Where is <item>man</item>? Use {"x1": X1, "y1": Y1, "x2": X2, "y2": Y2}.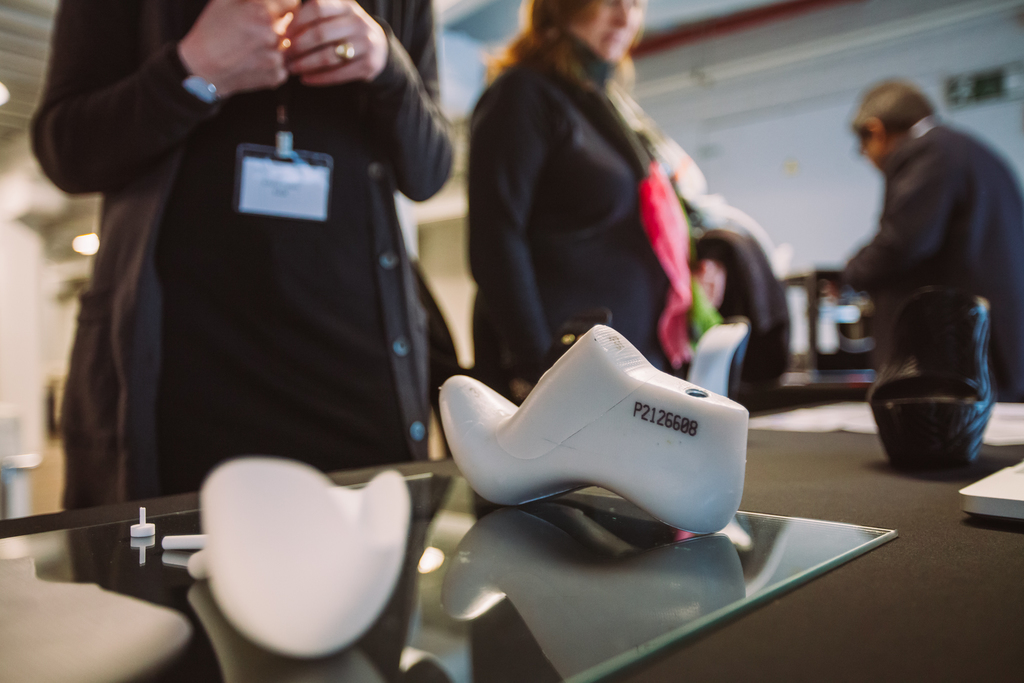
{"x1": 823, "y1": 60, "x2": 1009, "y2": 452}.
